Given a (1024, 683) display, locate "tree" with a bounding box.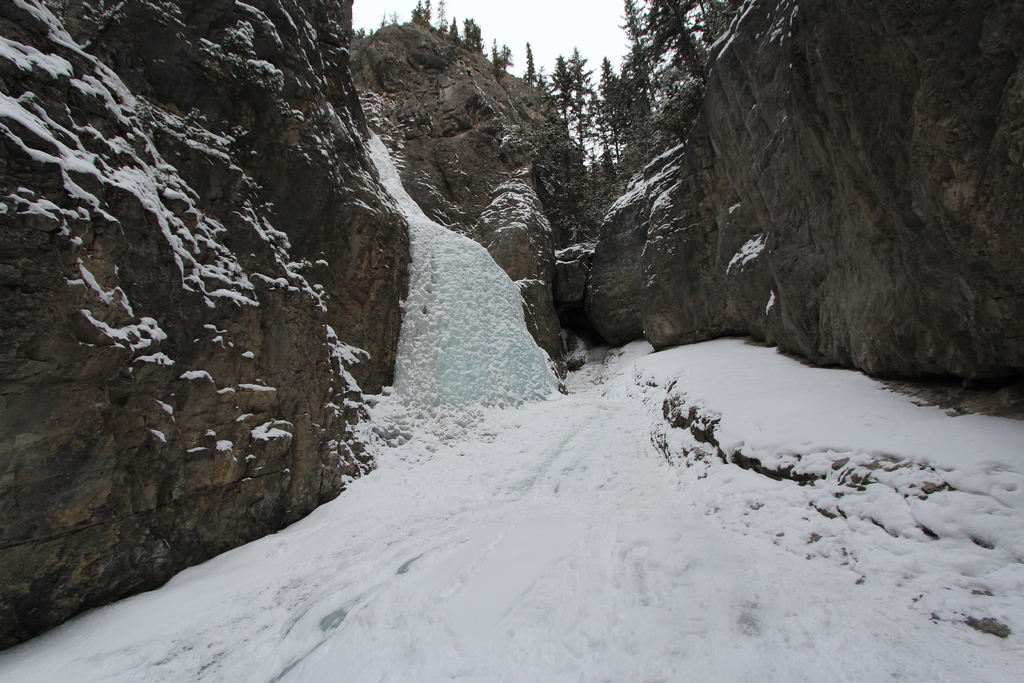
Located: region(694, 0, 729, 42).
